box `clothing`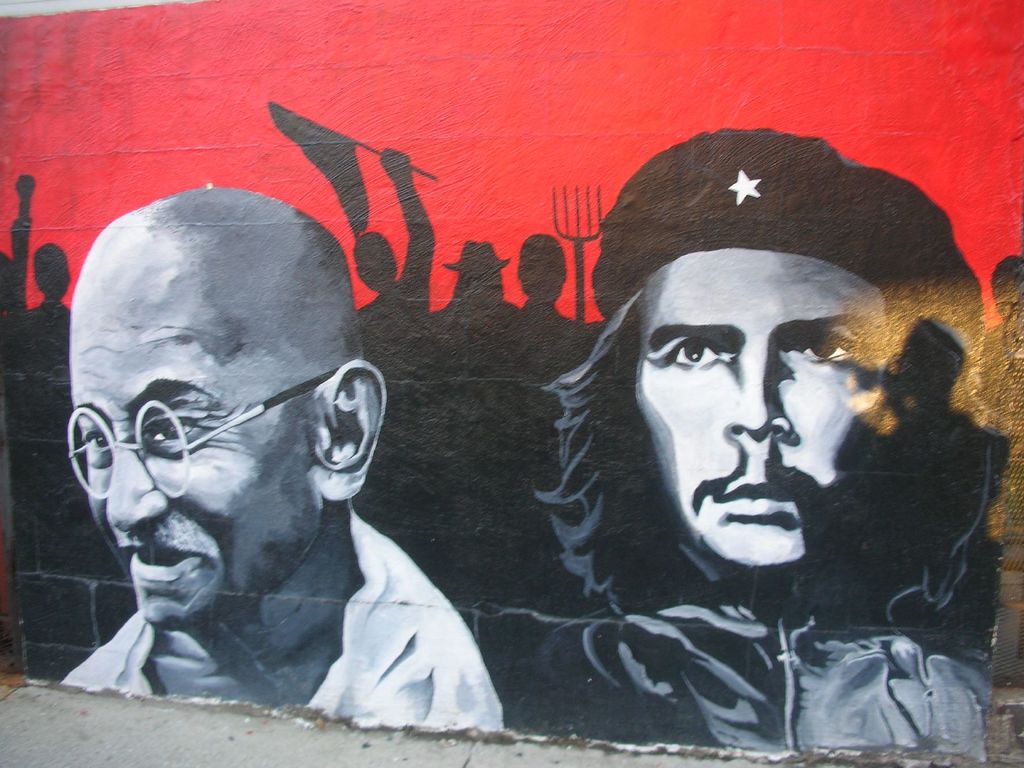
543:544:953:746
